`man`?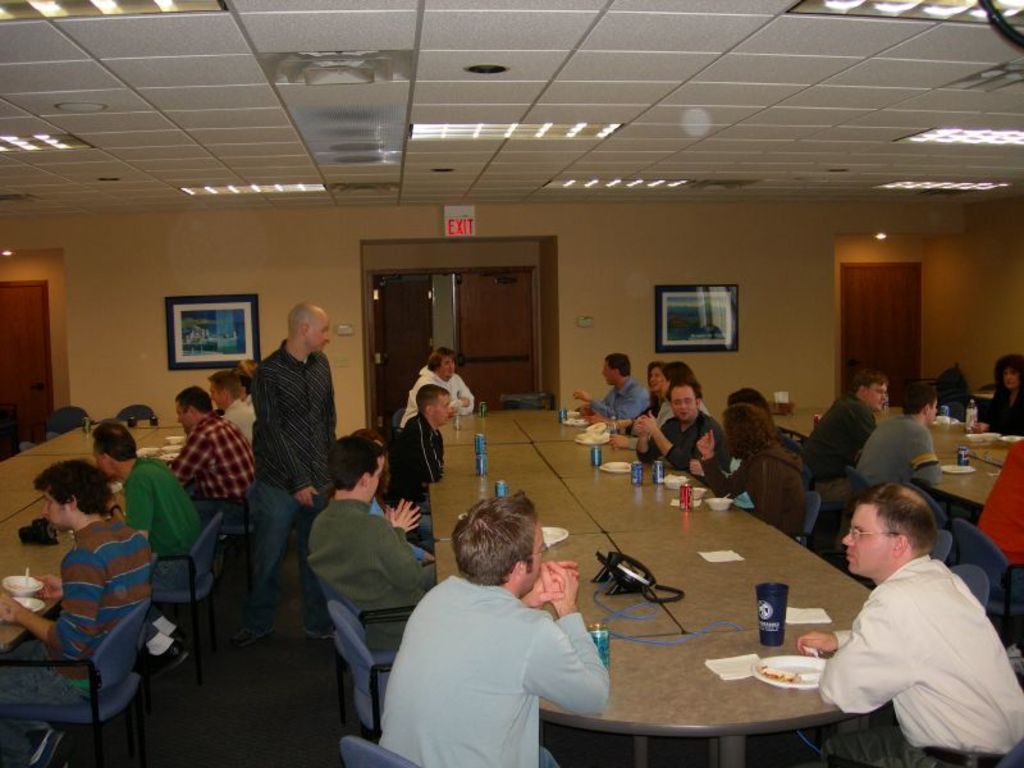
571, 351, 654, 425
